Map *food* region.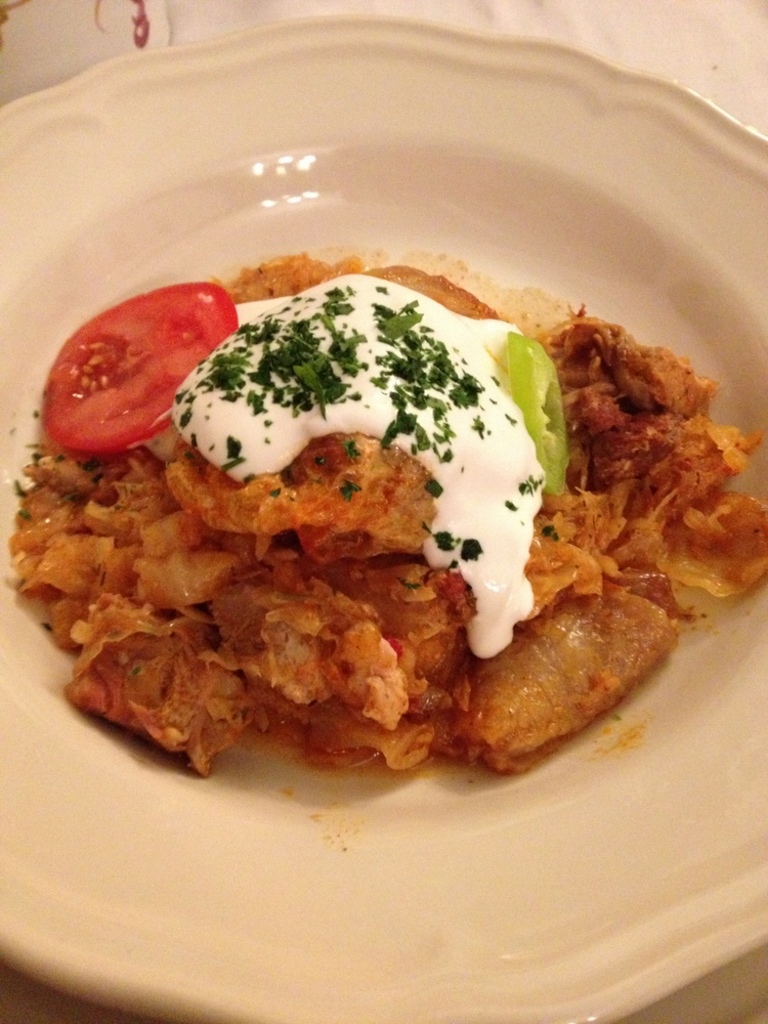
Mapped to (left=18, top=217, right=709, bottom=784).
